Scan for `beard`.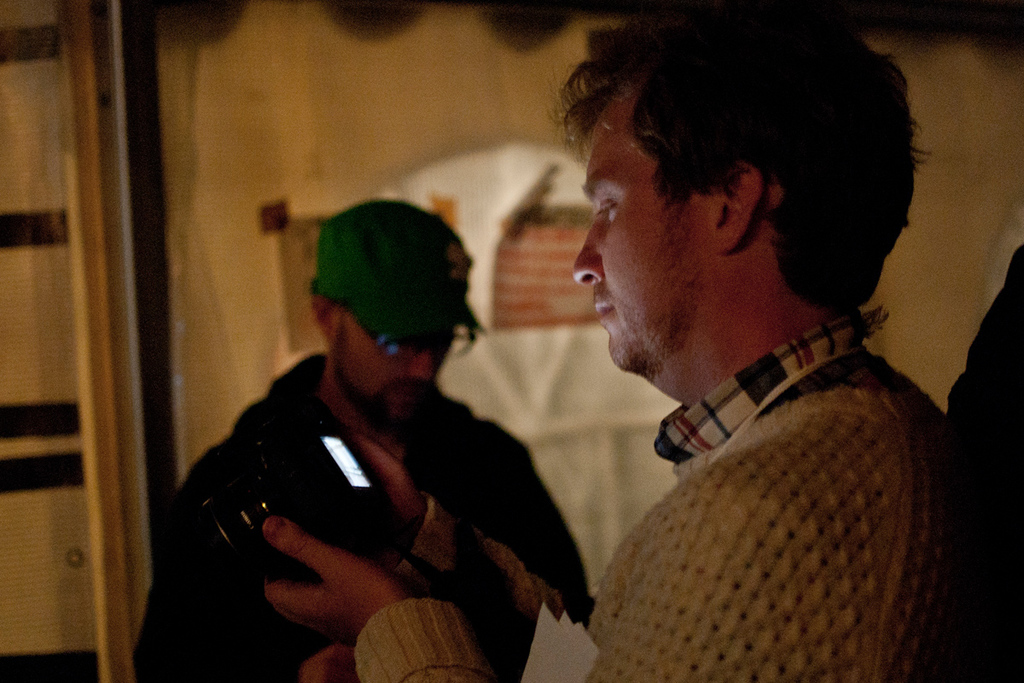
Scan result: x1=331 y1=350 x2=439 y2=434.
